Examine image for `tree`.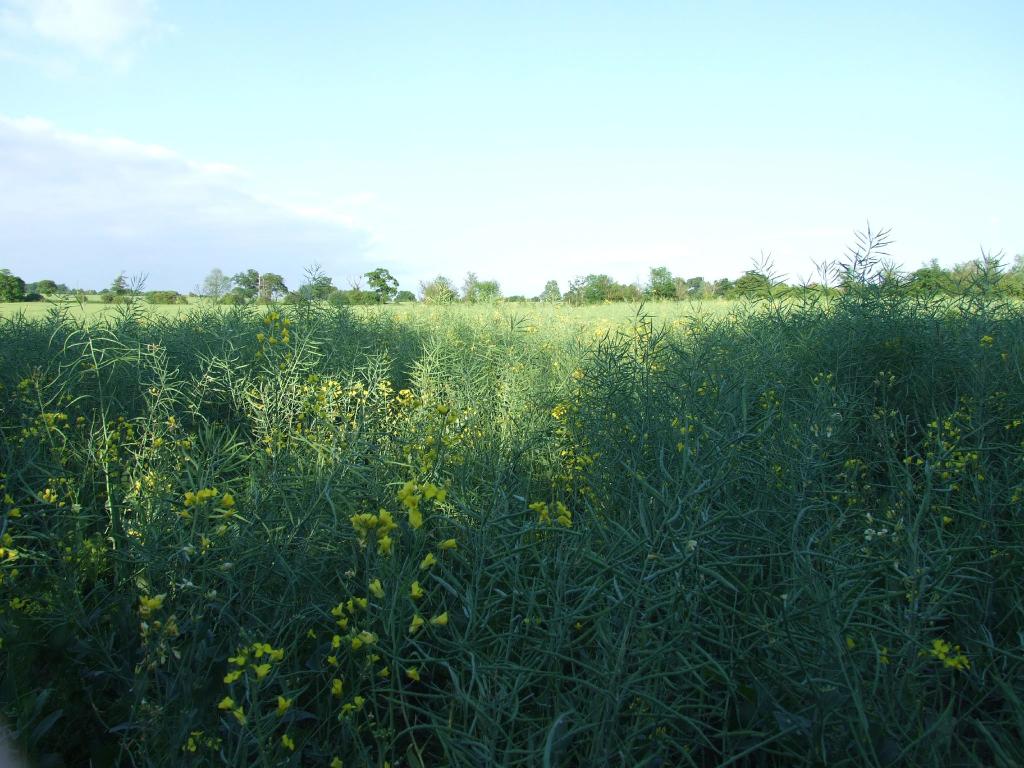
Examination result: bbox=[301, 273, 340, 309].
